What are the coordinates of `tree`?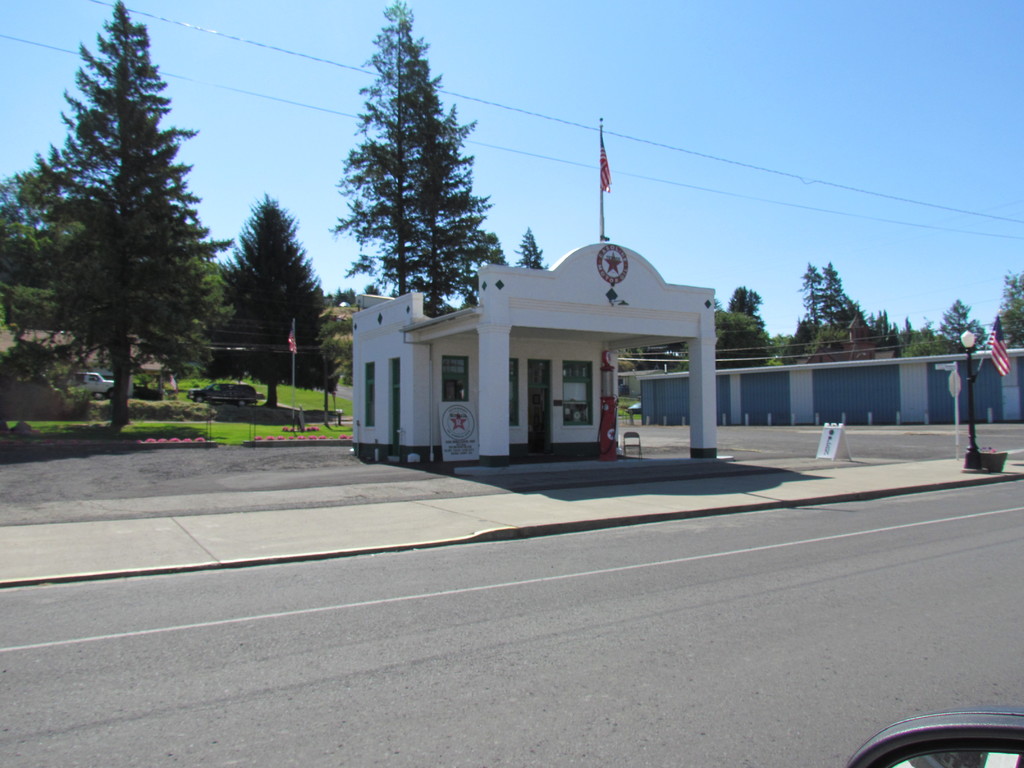
[left=410, top=63, right=481, bottom=319].
